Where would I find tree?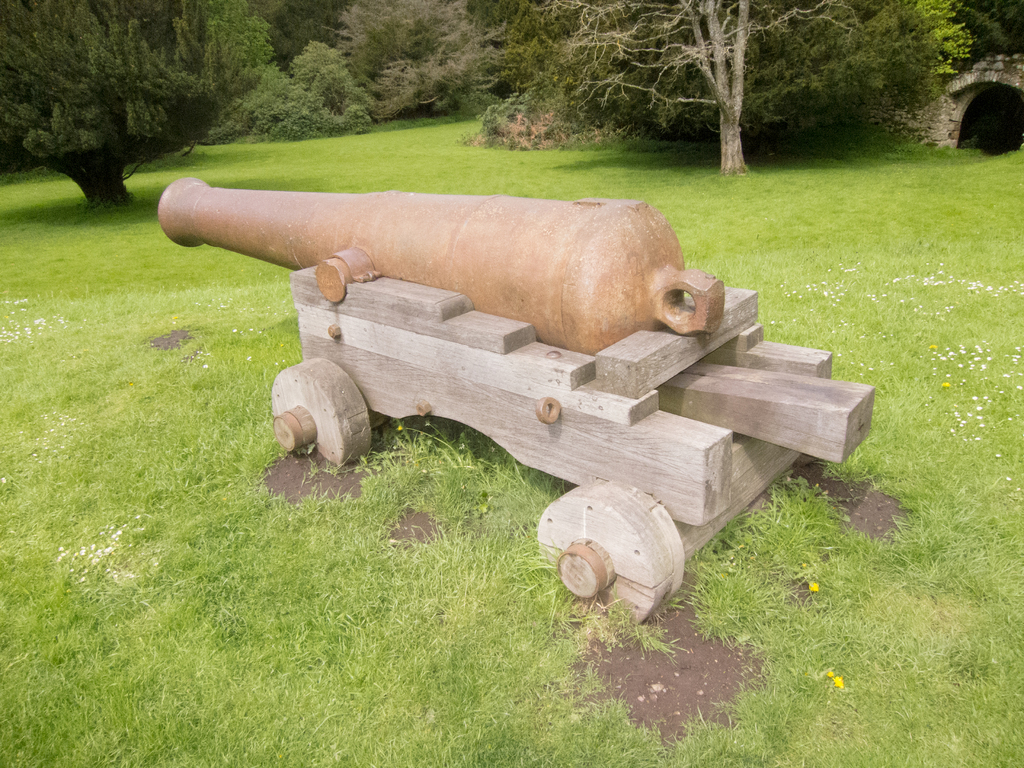
At box=[673, 0, 749, 177].
